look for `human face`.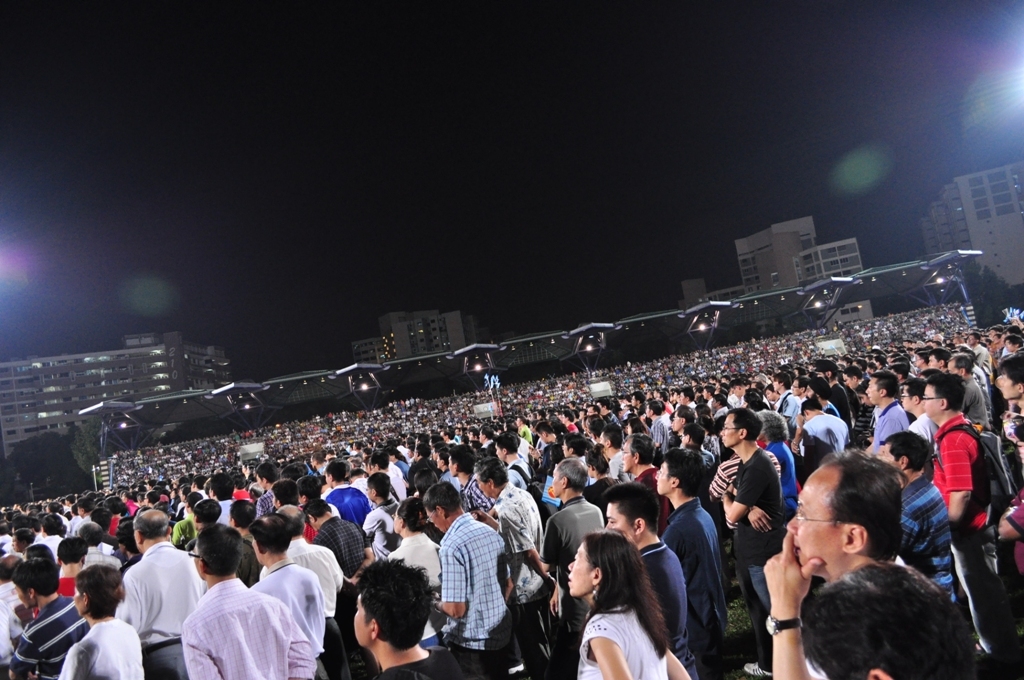
Found: {"left": 192, "top": 546, "right": 199, "bottom": 577}.
